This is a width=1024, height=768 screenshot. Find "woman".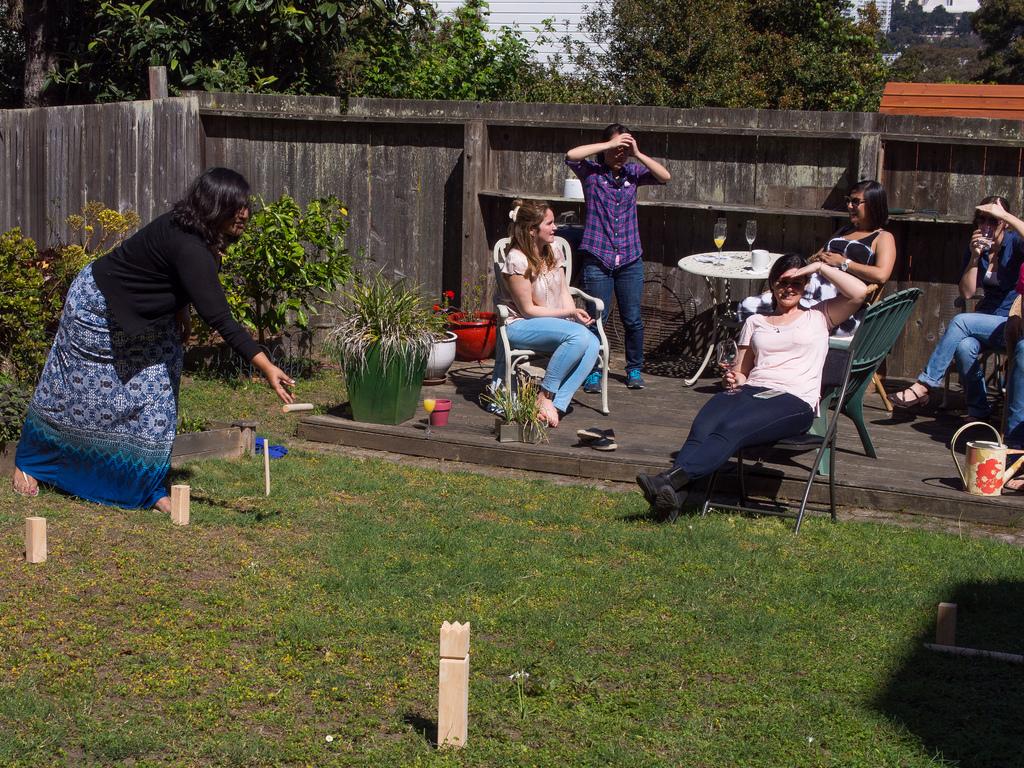
Bounding box: detection(632, 255, 870, 522).
